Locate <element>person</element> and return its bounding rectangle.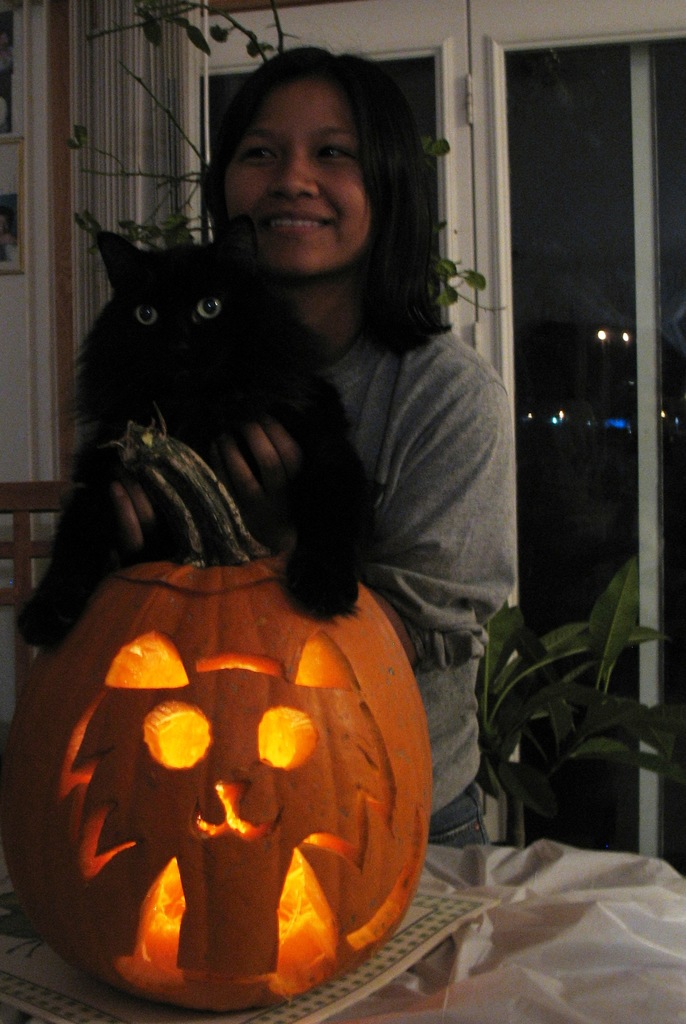
[left=21, top=72, right=514, bottom=947].
